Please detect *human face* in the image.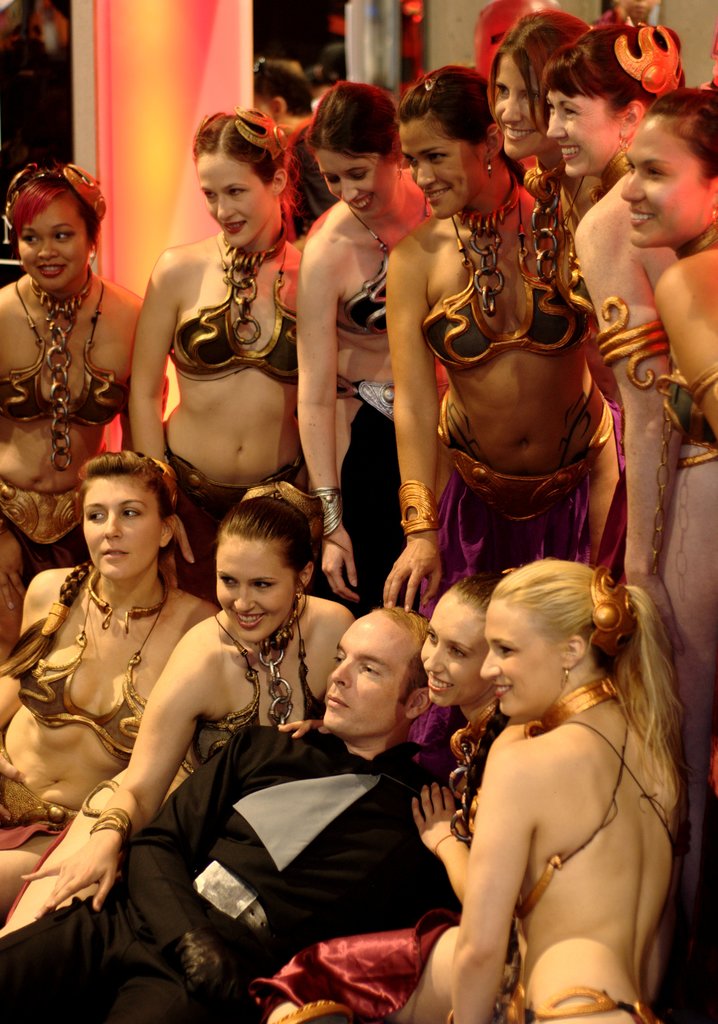
216/532/297/641.
